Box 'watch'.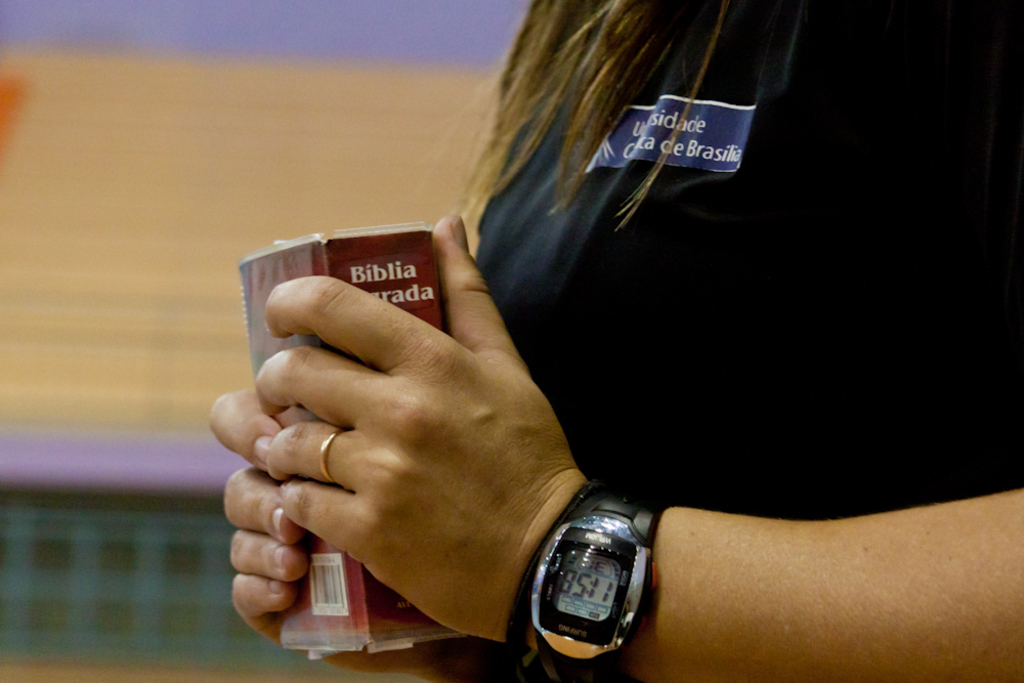
select_region(514, 480, 669, 682).
